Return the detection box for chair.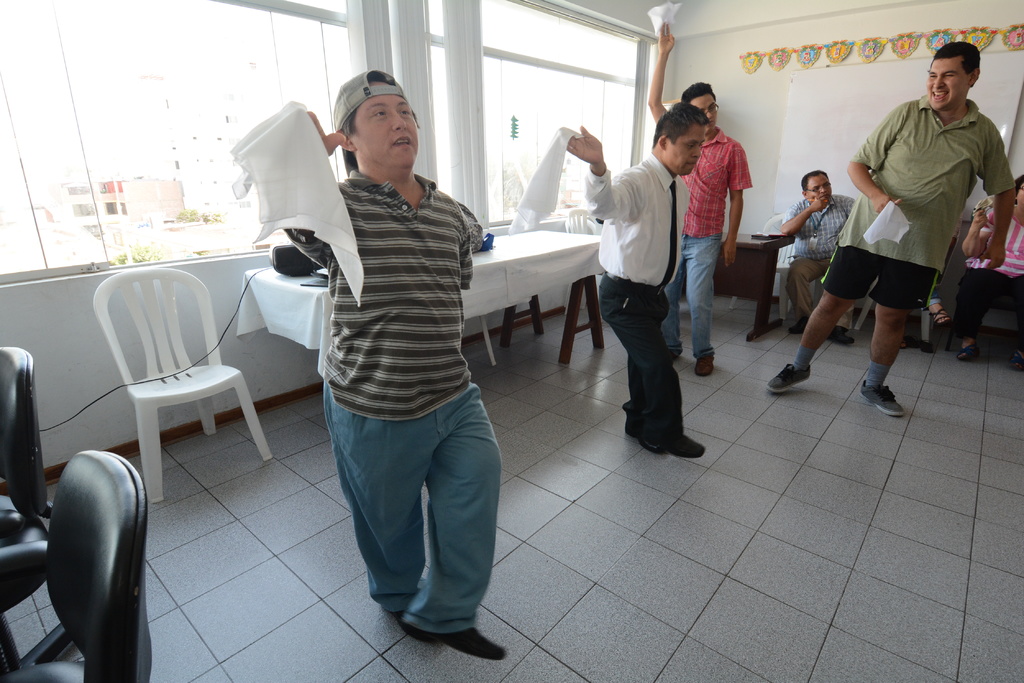
box=[0, 445, 156, 682].
